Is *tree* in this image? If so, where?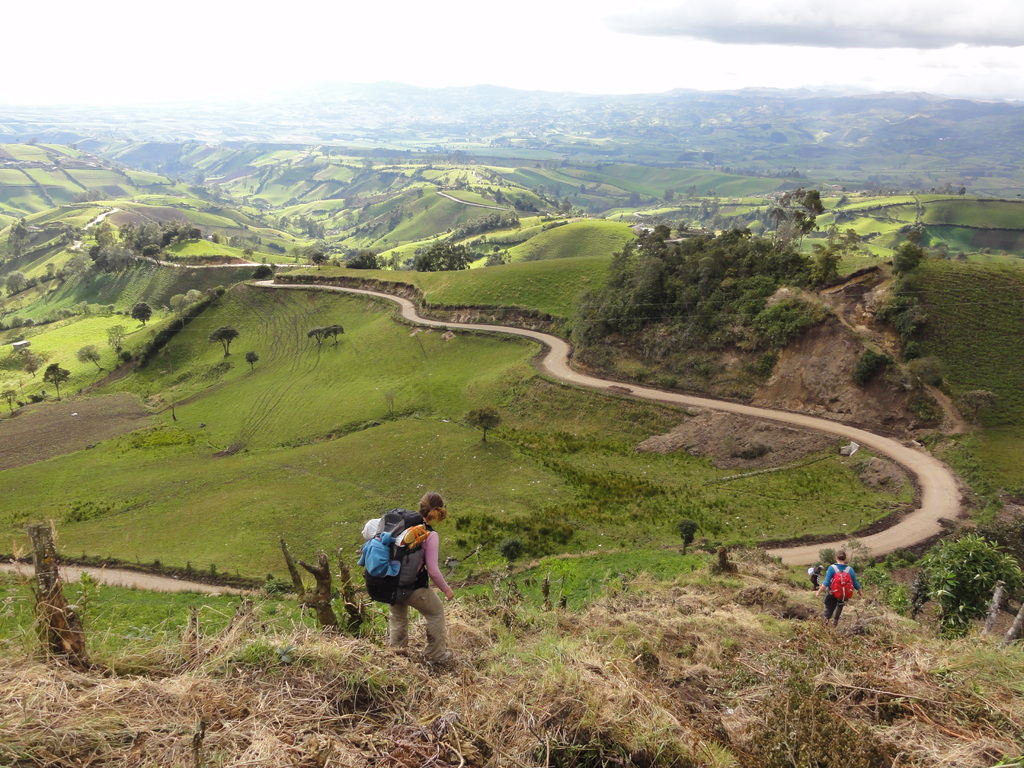
Yes, at (x1=134, y1=303, x2=152, y2=324).
